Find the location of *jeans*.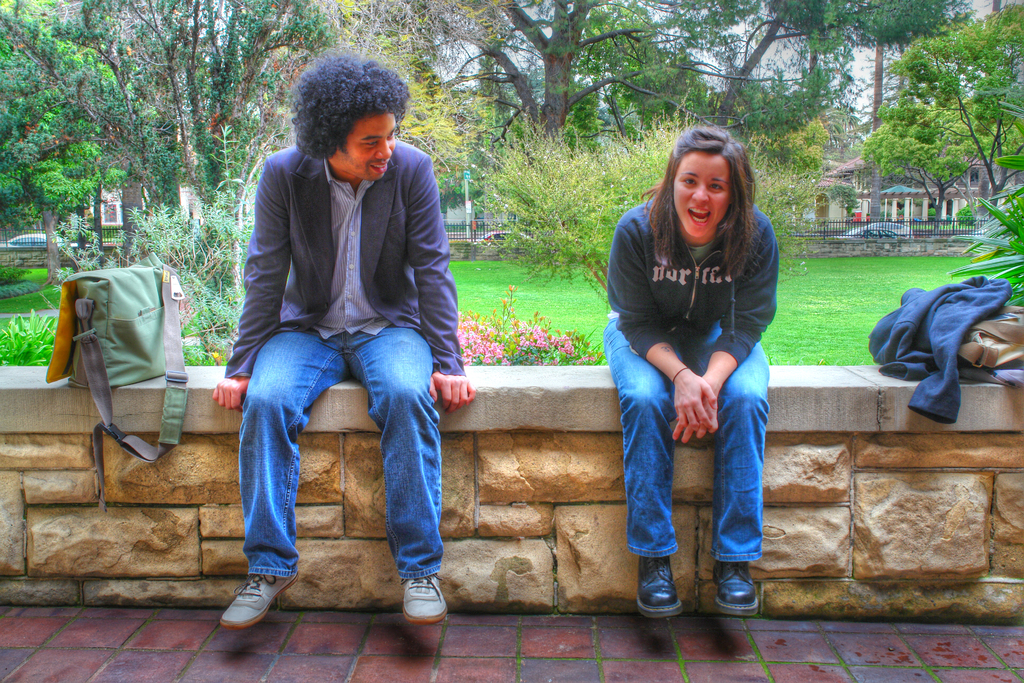
Location: x1=599, y1=317, x2=769, y2=562.
